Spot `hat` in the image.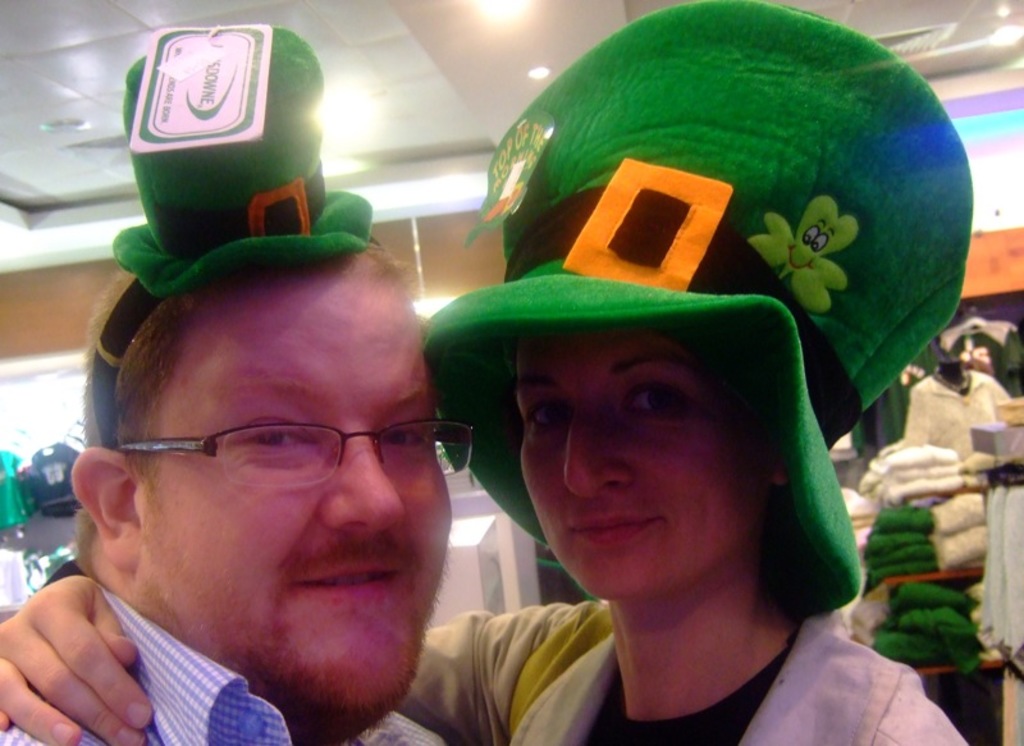
`hat` found at BBox(110, 18, 371, 298).
